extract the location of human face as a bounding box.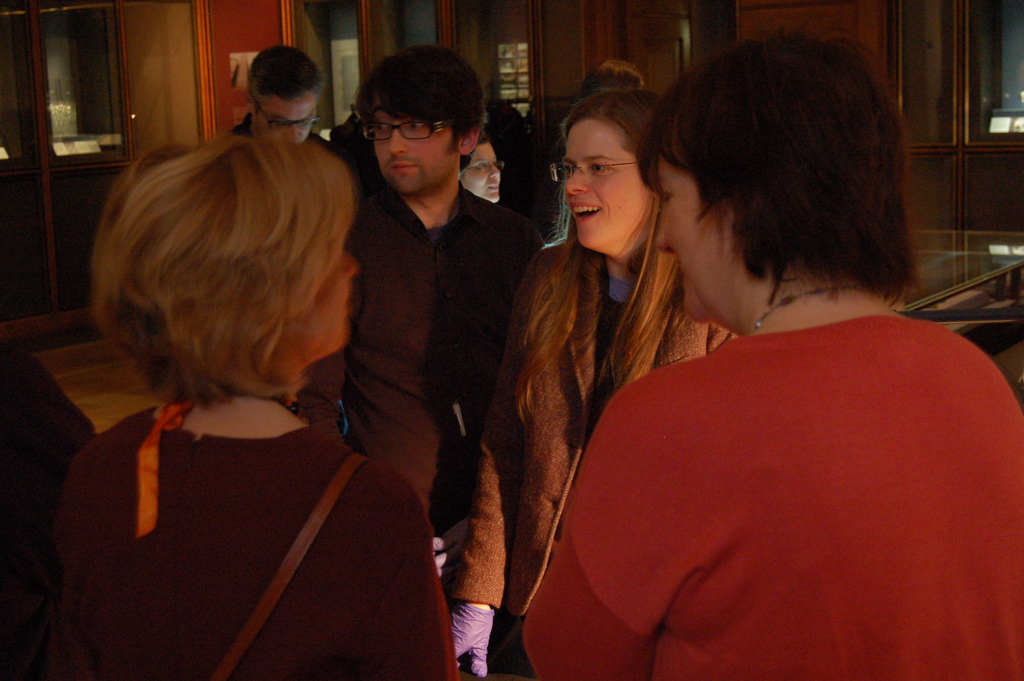
x1=292 y1=240 x2=360 y2=359.
